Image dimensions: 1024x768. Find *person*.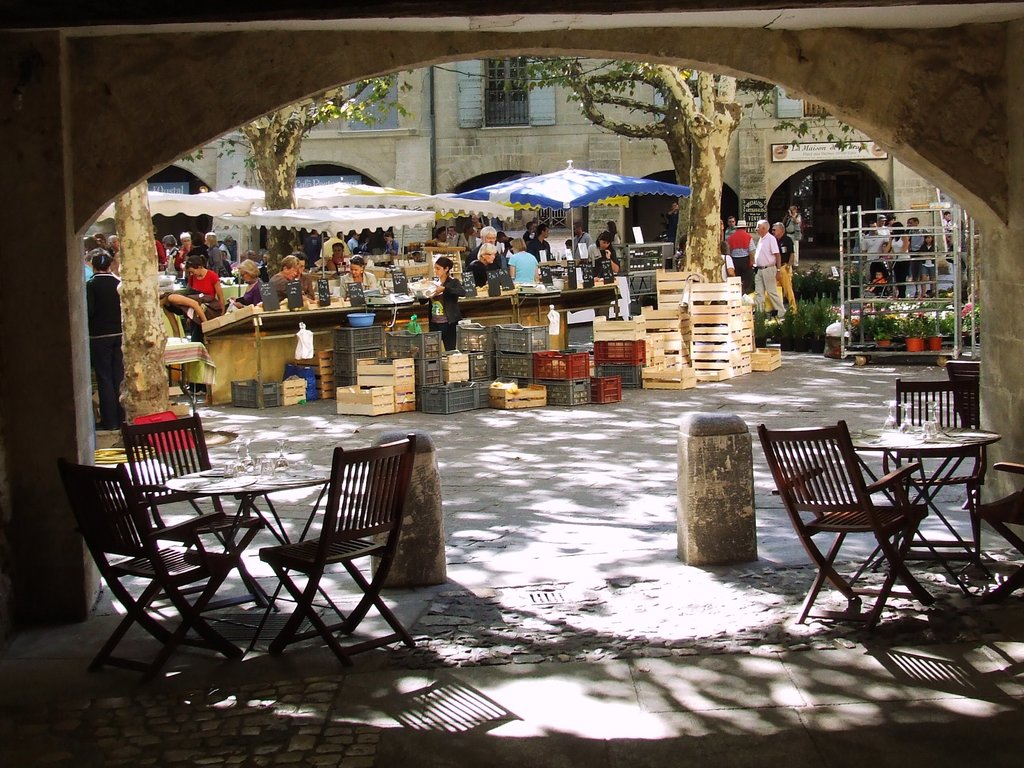
box(723, 251, 737, 277).
